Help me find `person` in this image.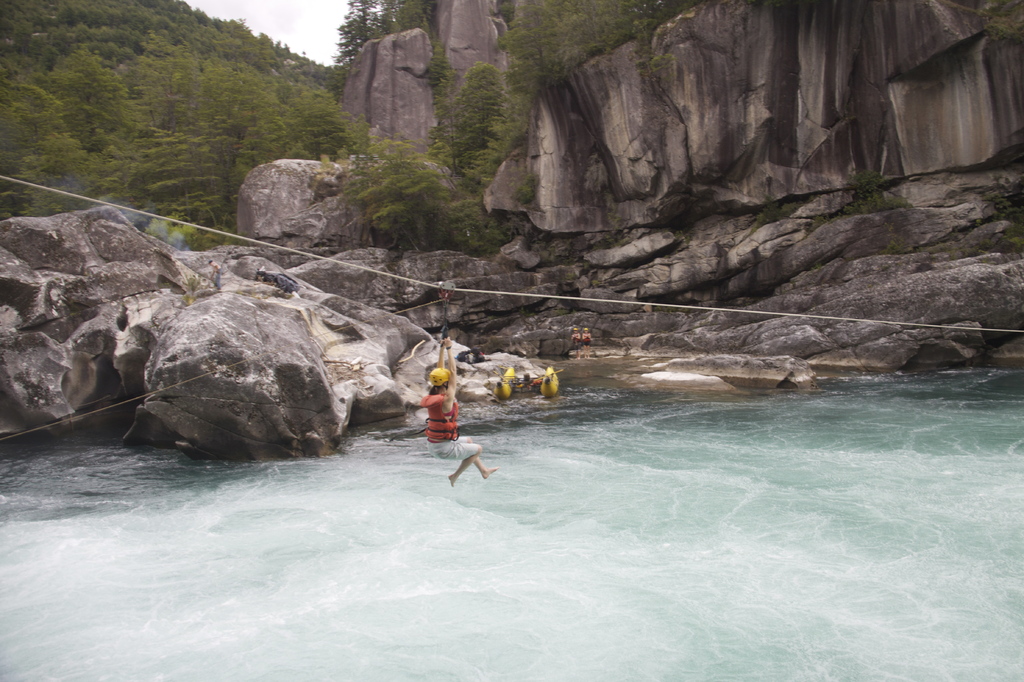
Found it: bbox(412, 339, 474, 484).
